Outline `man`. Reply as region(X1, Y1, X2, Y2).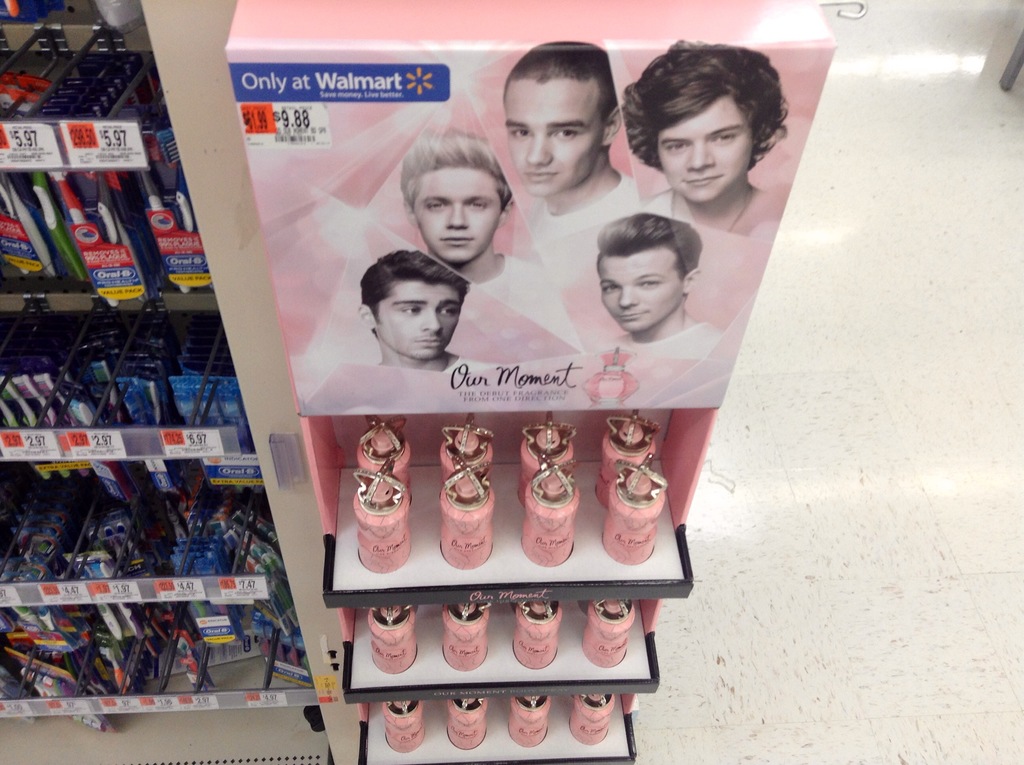
region(564, 205, 732, 377).
